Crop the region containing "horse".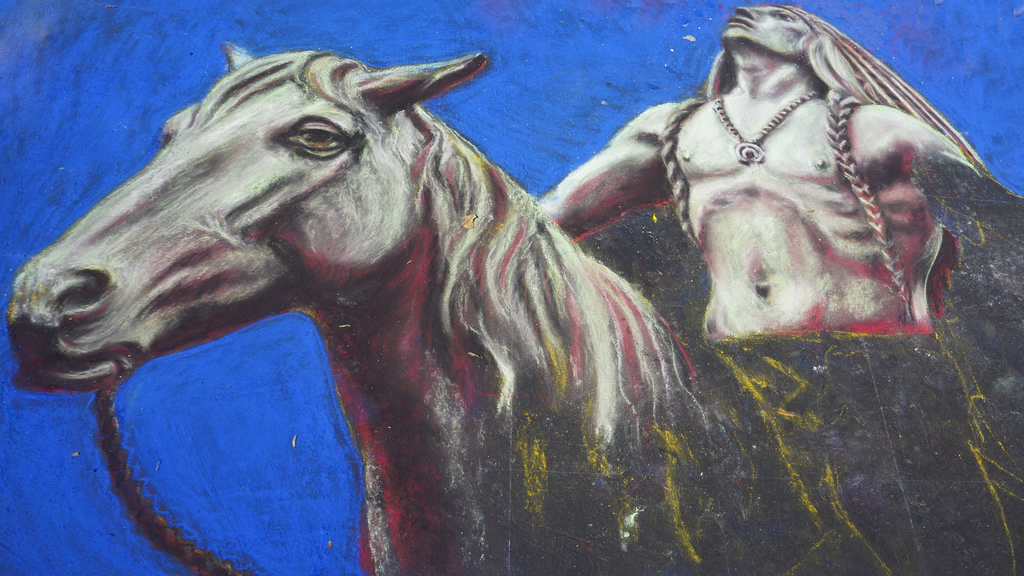
Crop region: {"x1": 5, "y1": 52, "x2": 700, "y2": 574}.
